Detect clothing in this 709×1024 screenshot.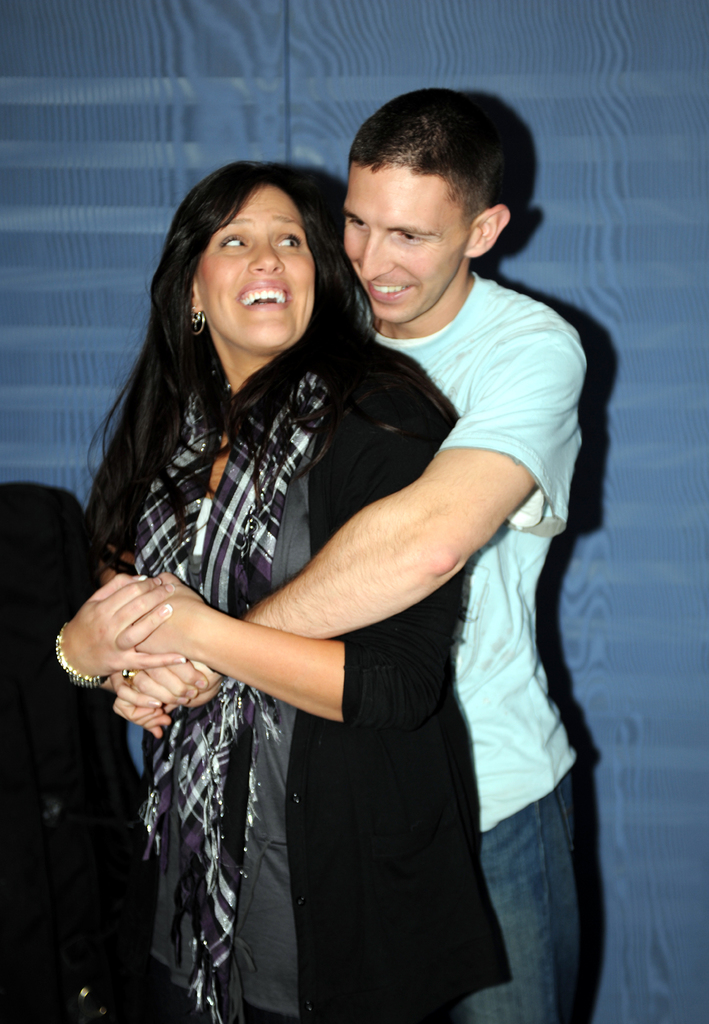
Detection: select_region(91, 344, 516, 1023).
